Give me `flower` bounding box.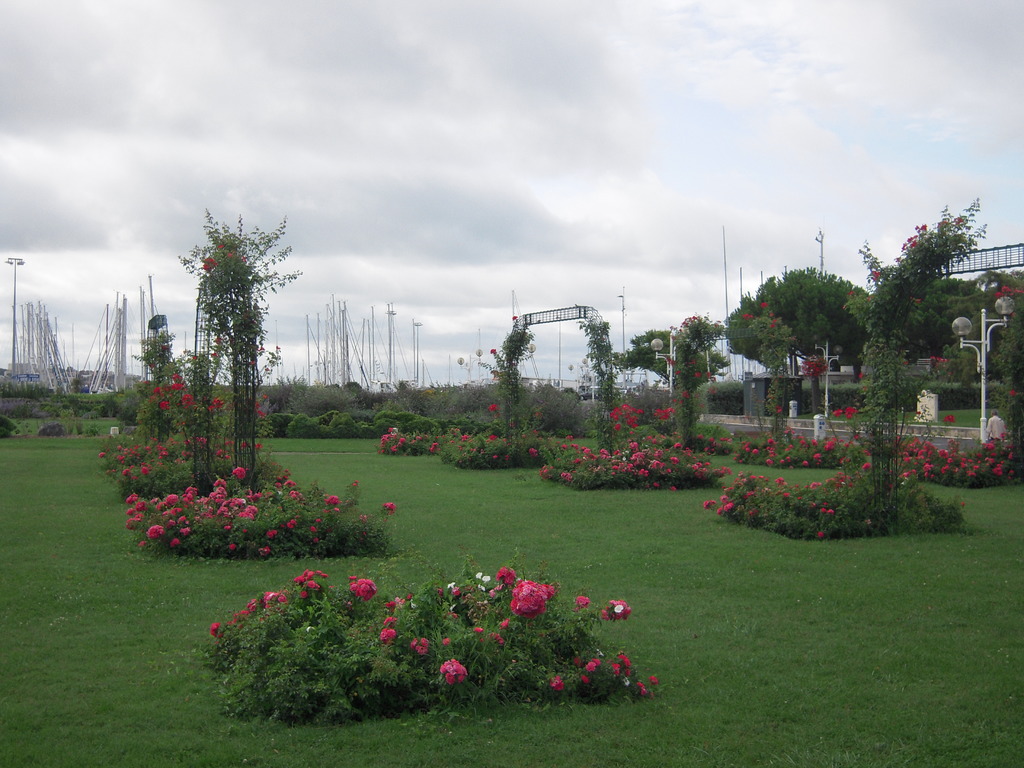
crop(602, 598, 638, 622).
